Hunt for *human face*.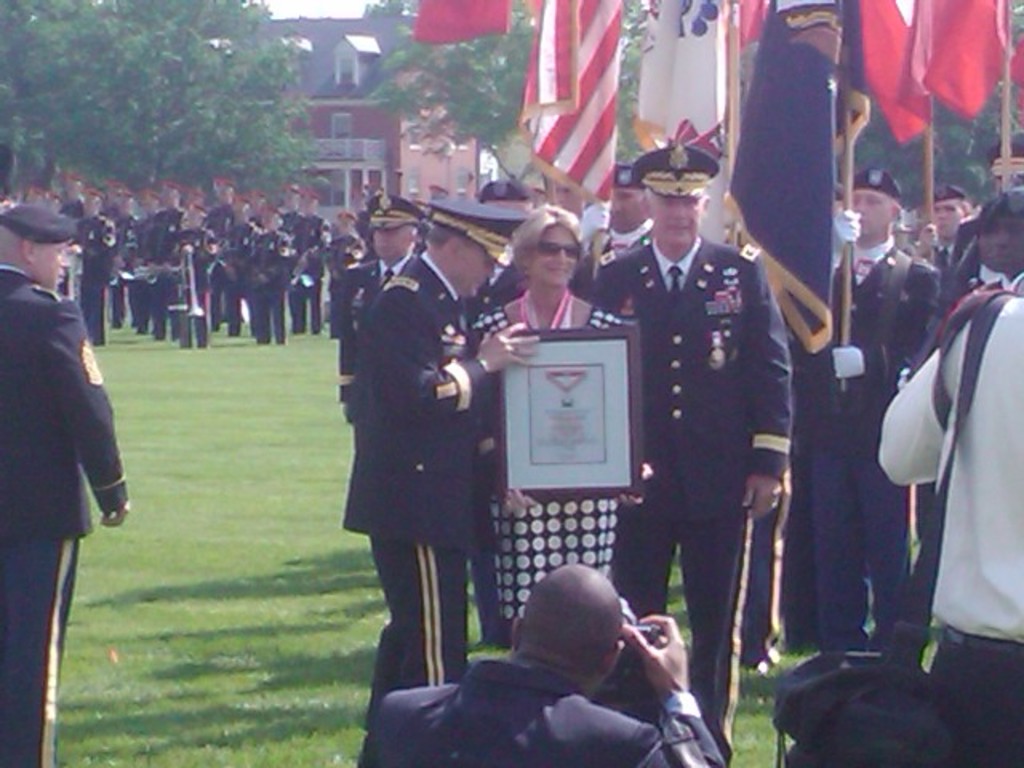
Hunted down at locate(853, 192, 890, 235).
